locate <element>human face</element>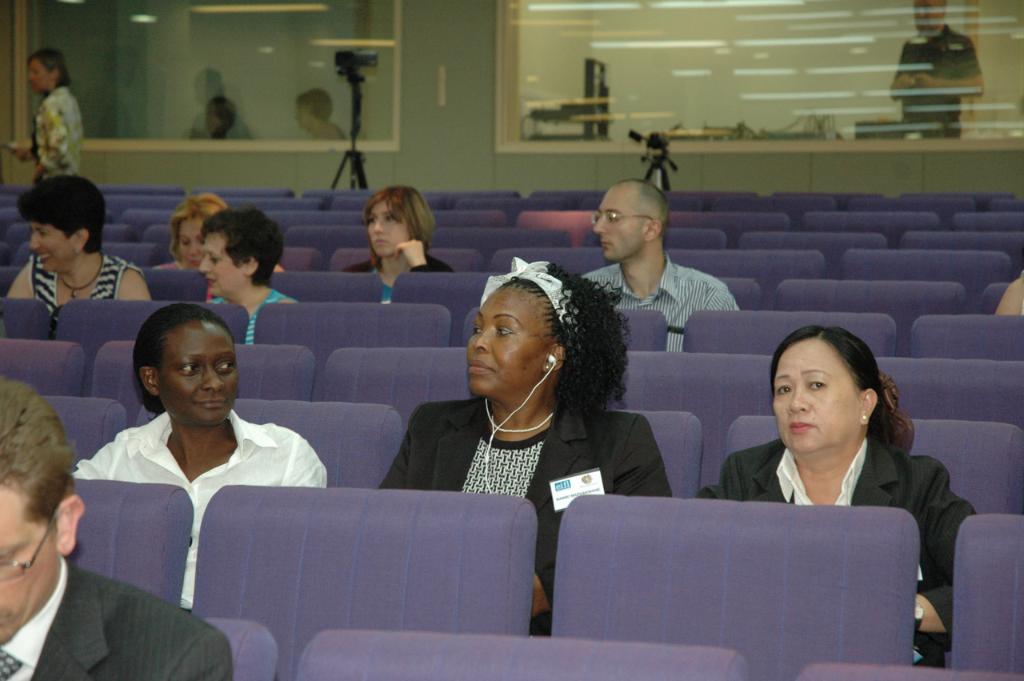
[x1=464, y1=289, x2=551, y2=396]
